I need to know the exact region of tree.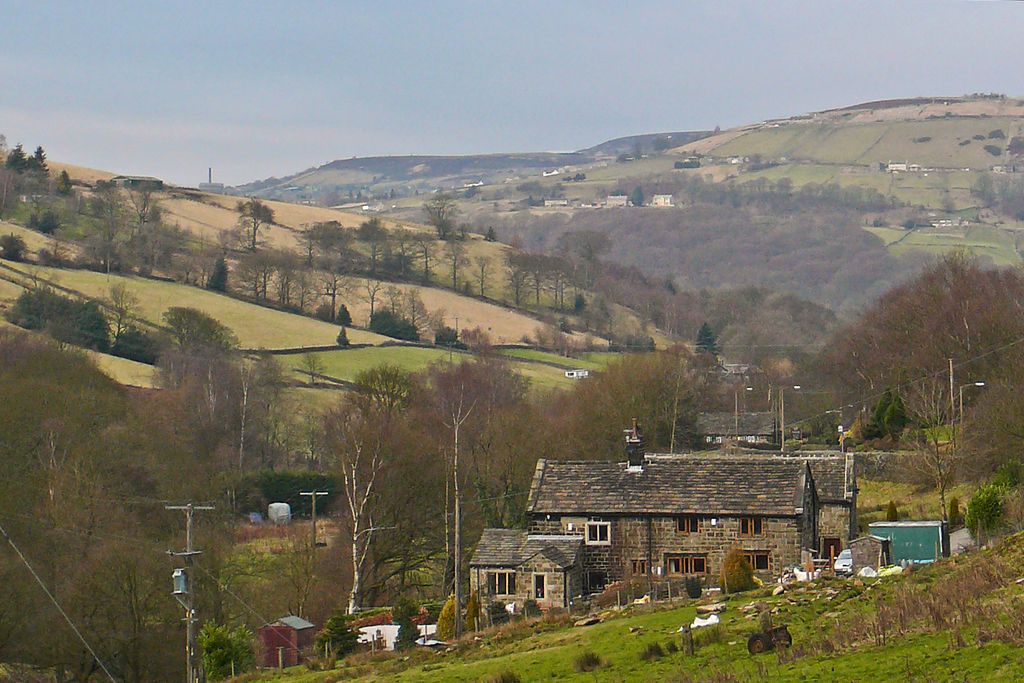
Region: left=431, top=592, right=463, bottom=638.
